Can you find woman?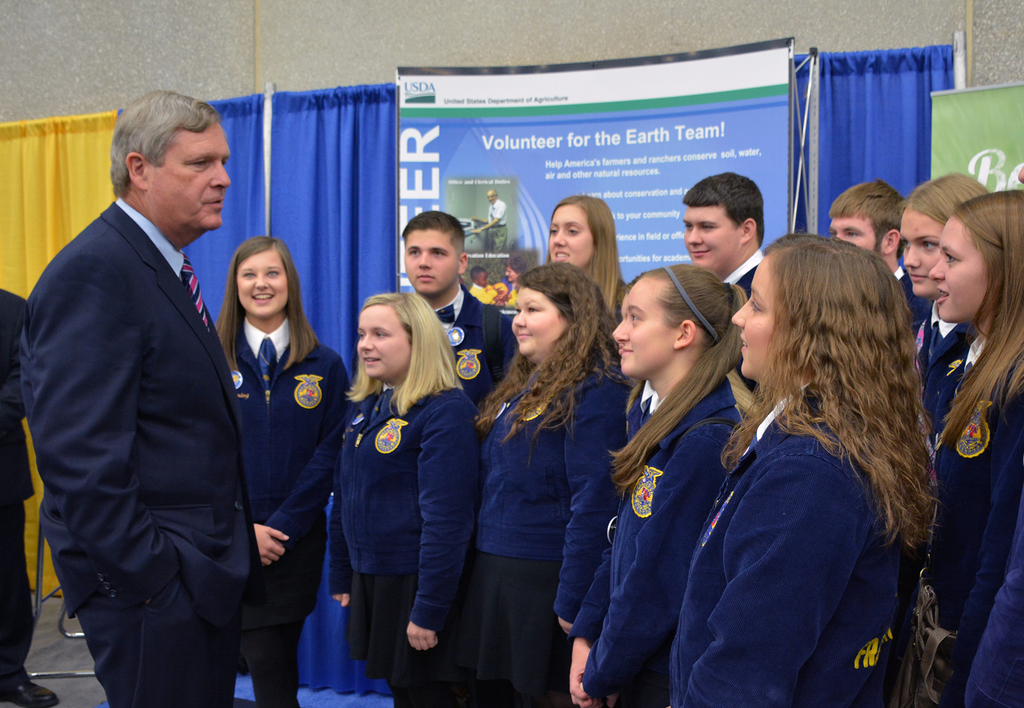
Yes, bounding box: {"x1": 323, "y1": 290, "x2": 494, "y2": 707}.
